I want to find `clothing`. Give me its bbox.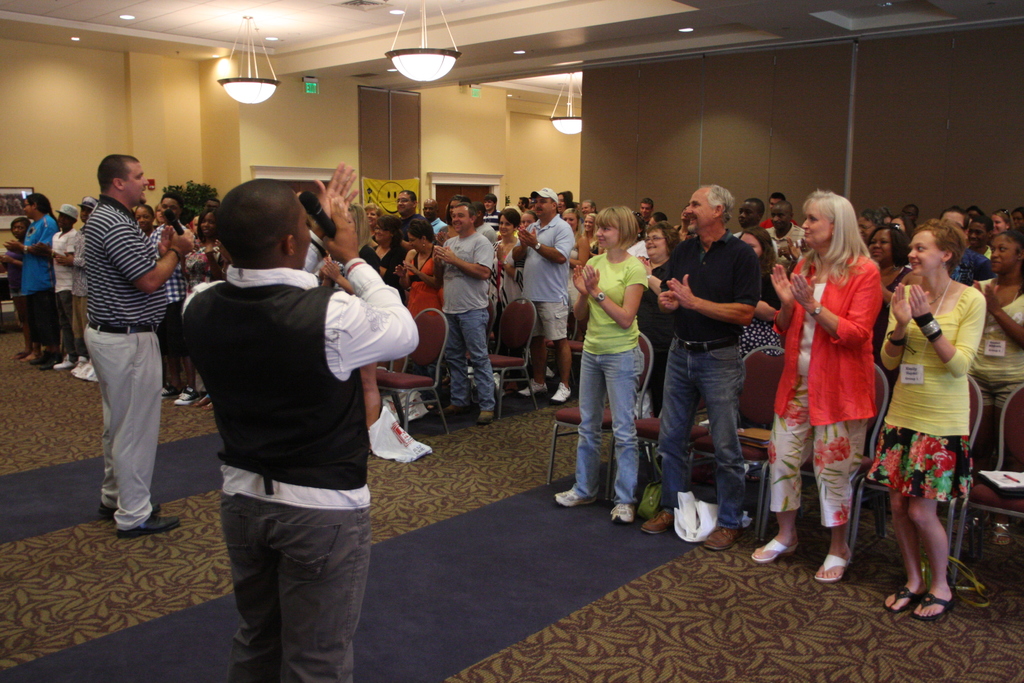
box(362, 247, 406, 279).
